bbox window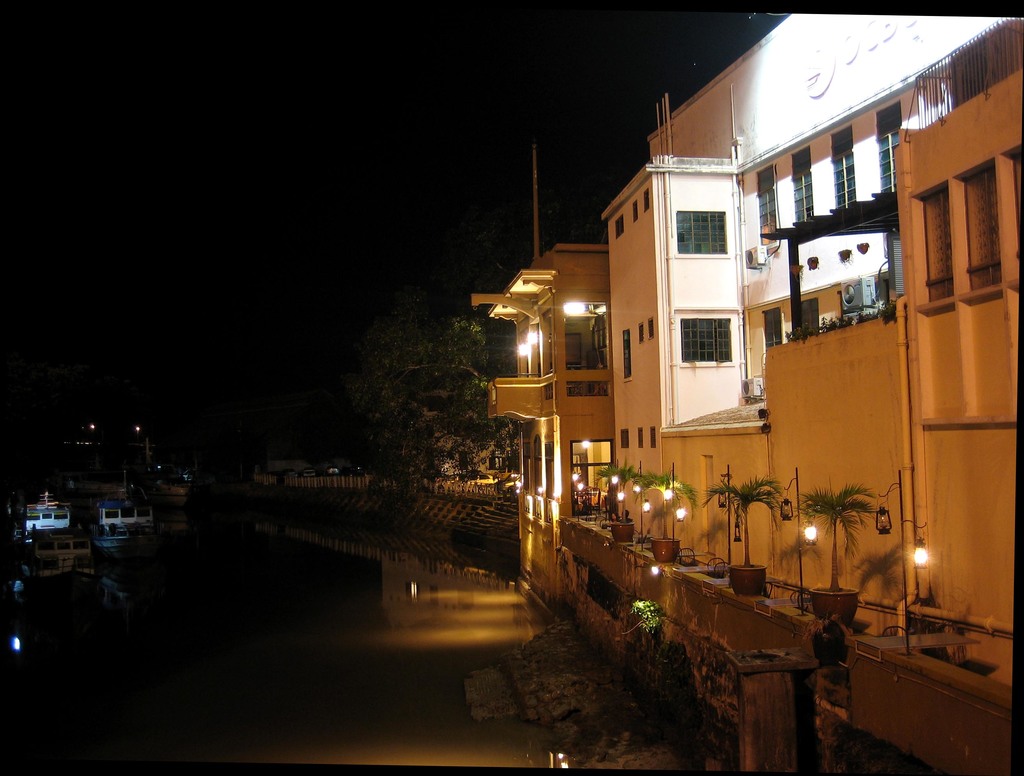
<box>681,313,733,363</box>
